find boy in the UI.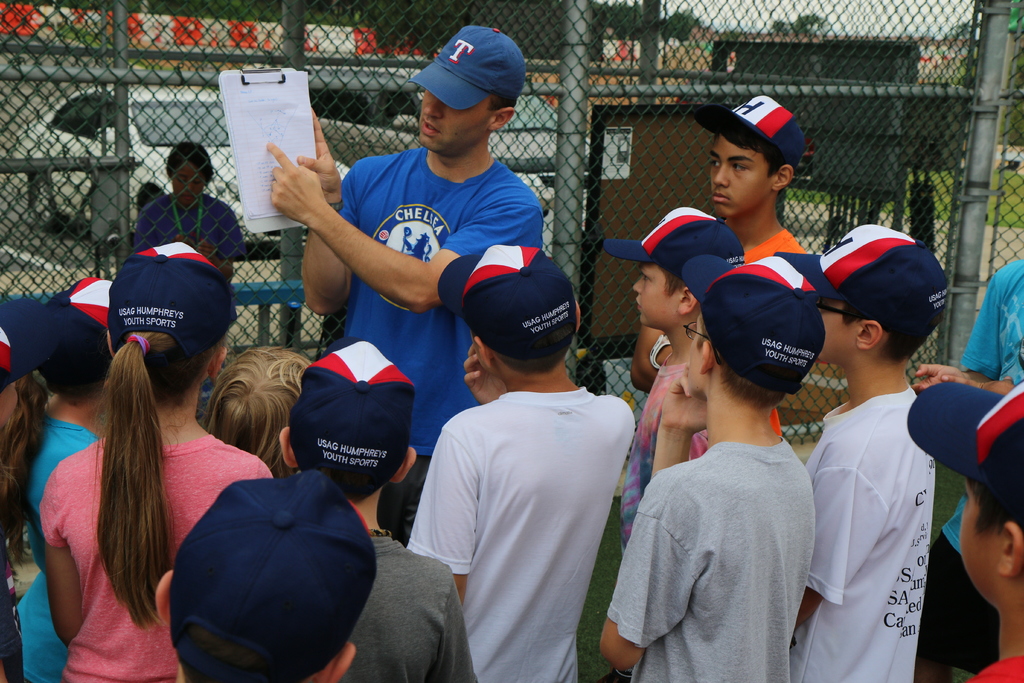
UI element at bbox=[684, 103, 839, 441].
